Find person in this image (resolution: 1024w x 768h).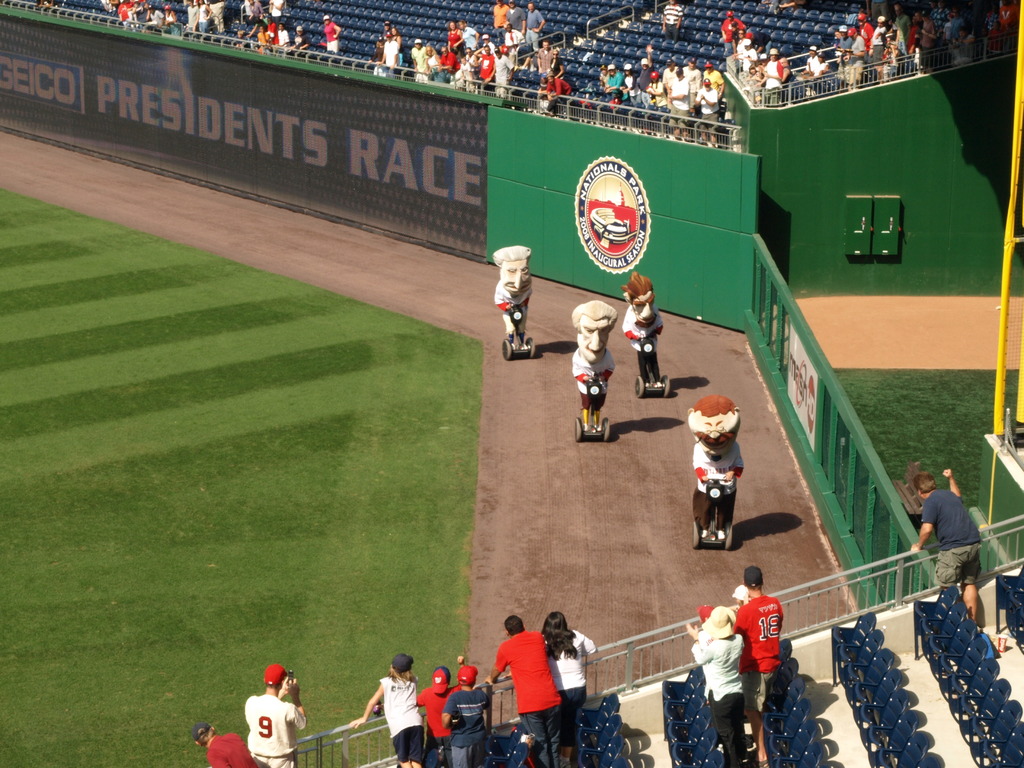
348/652/429/767.
